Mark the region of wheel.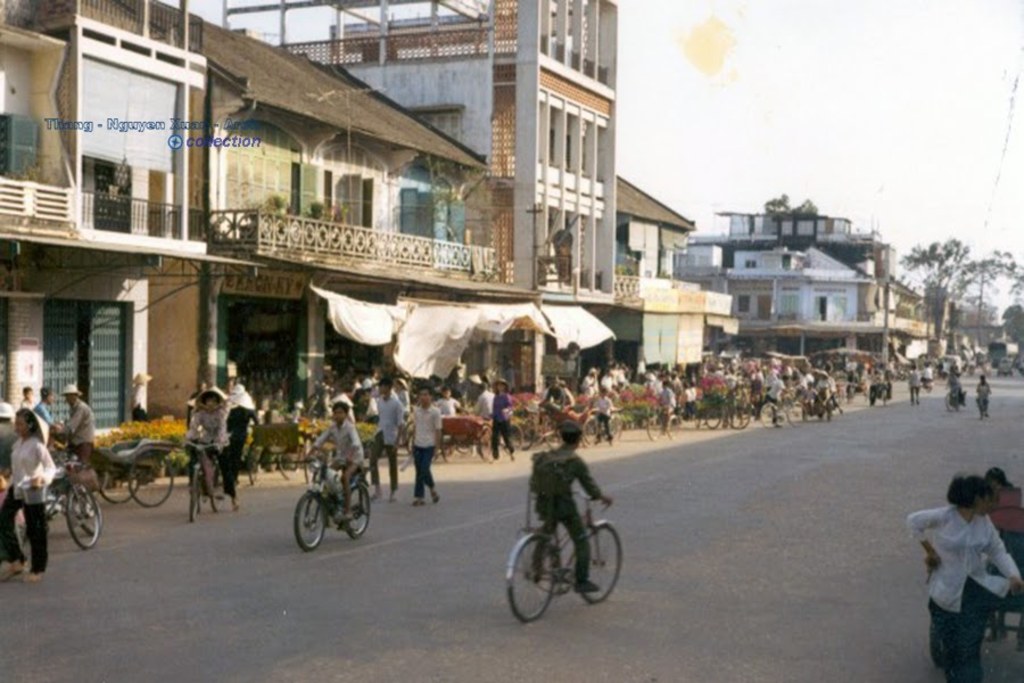
Region: (left=182, top=460, right=204, bottom=522).
